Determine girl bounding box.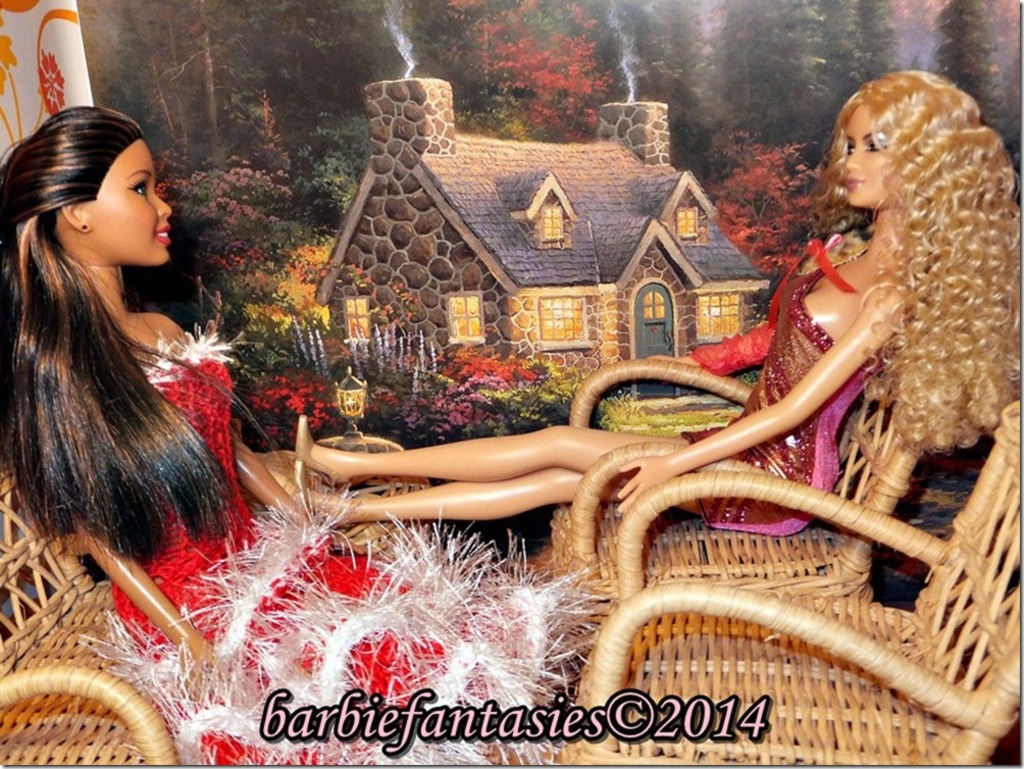
Determined: x1=290, y1=63, x2=1022, y2=541.
